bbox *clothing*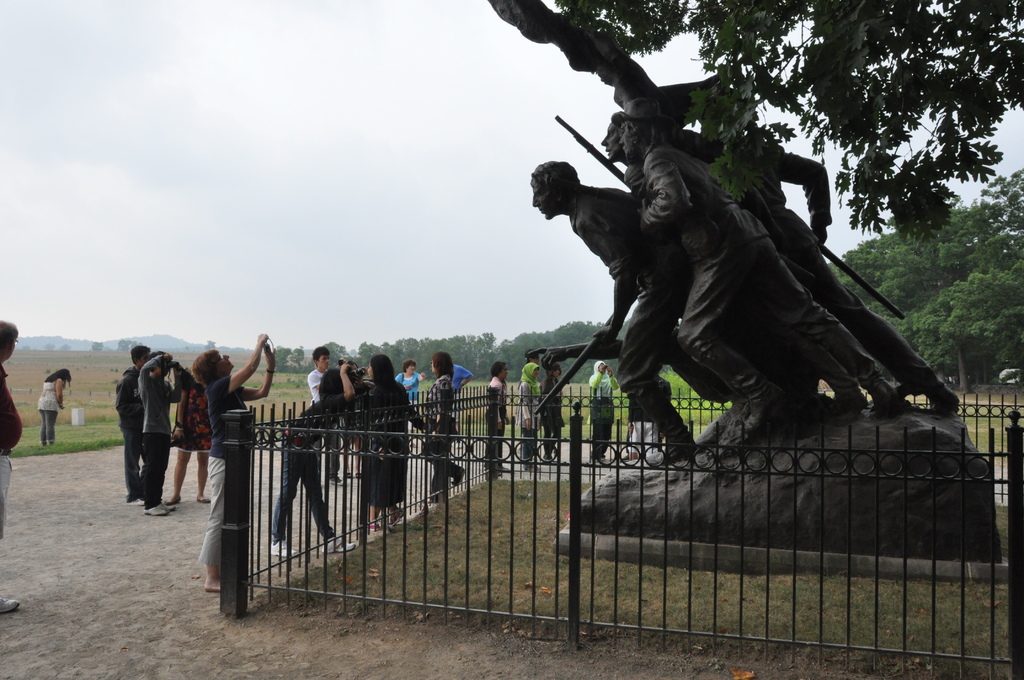
region(362, 380, 421, 510)
